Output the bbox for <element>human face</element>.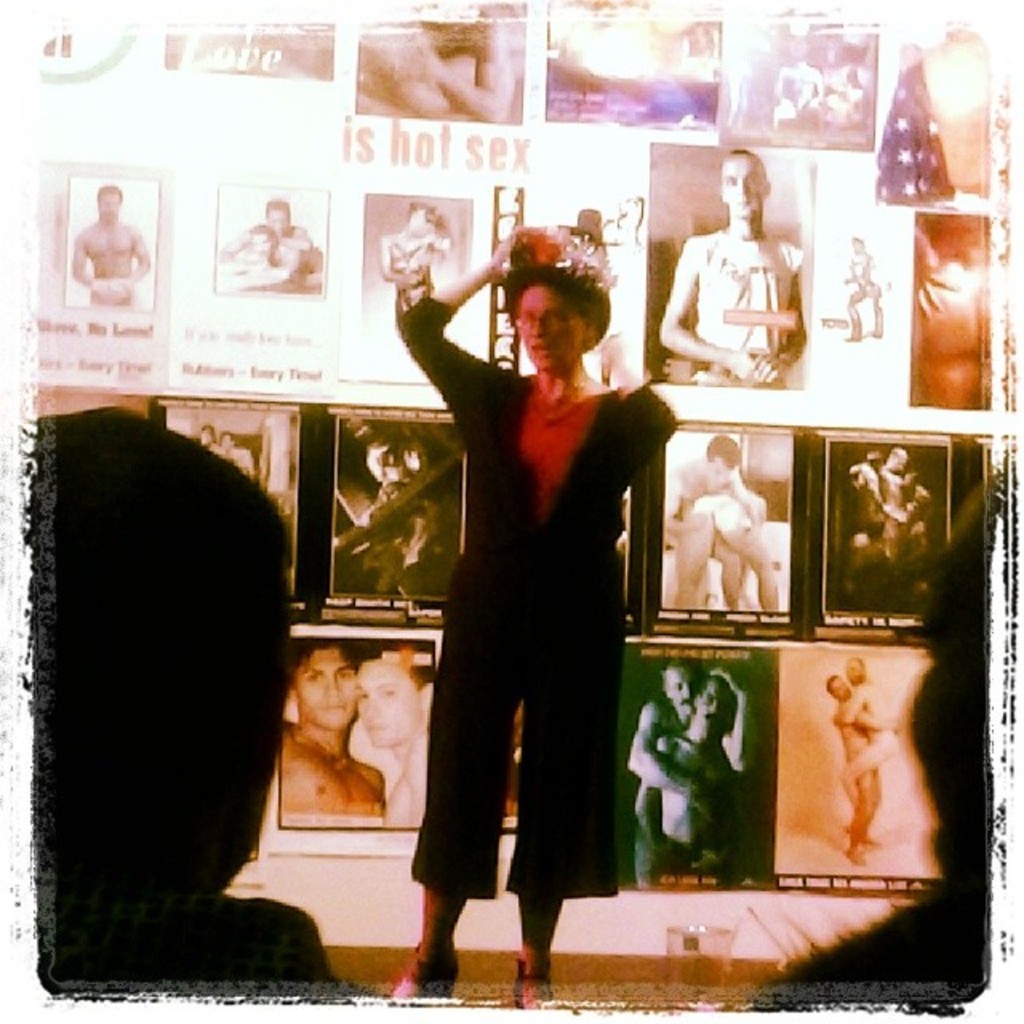
box(725, 152, 763, 214).
